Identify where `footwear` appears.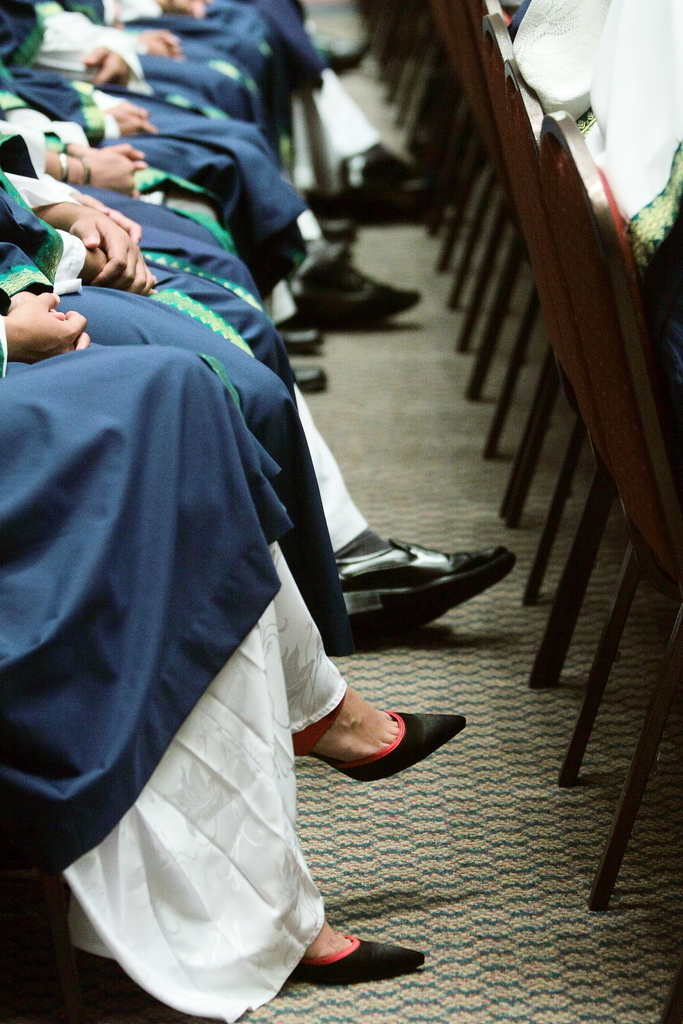
Appears at [287,242,420,332].
